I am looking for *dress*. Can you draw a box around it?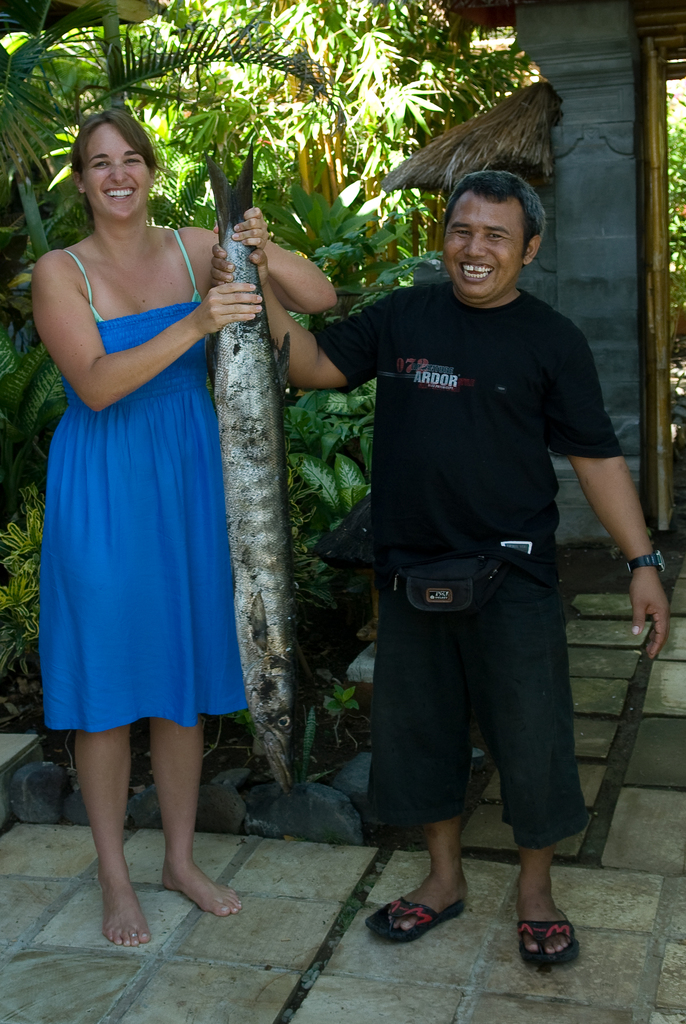
Sure, the bounding box is box=[45, 225, 250, 735].
